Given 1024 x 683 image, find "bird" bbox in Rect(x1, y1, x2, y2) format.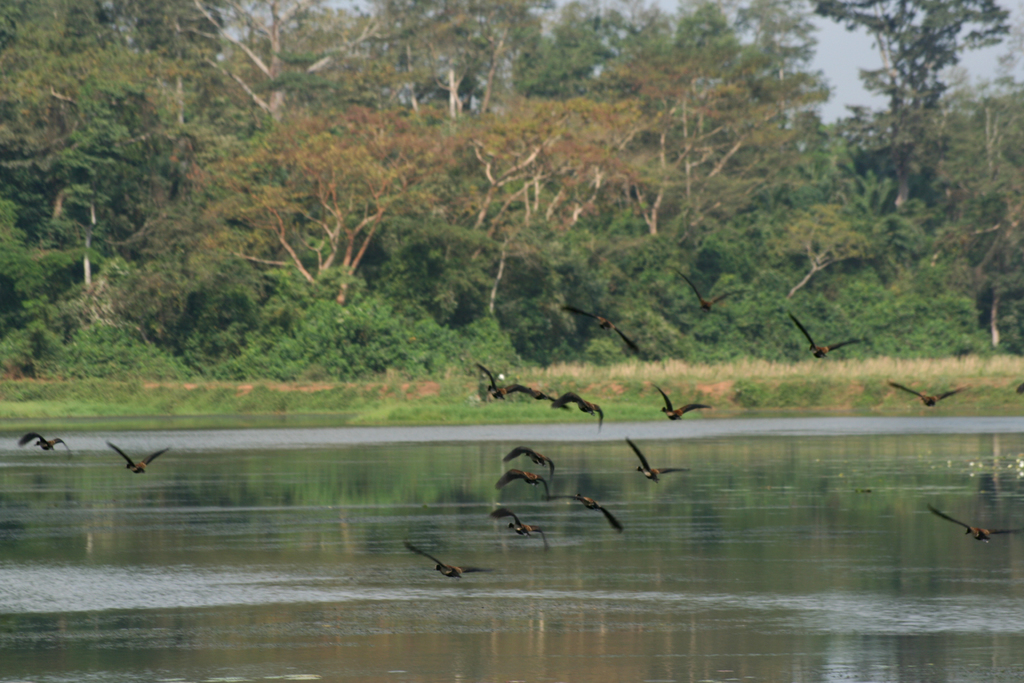
Rect(555, 311, 645, 357).
